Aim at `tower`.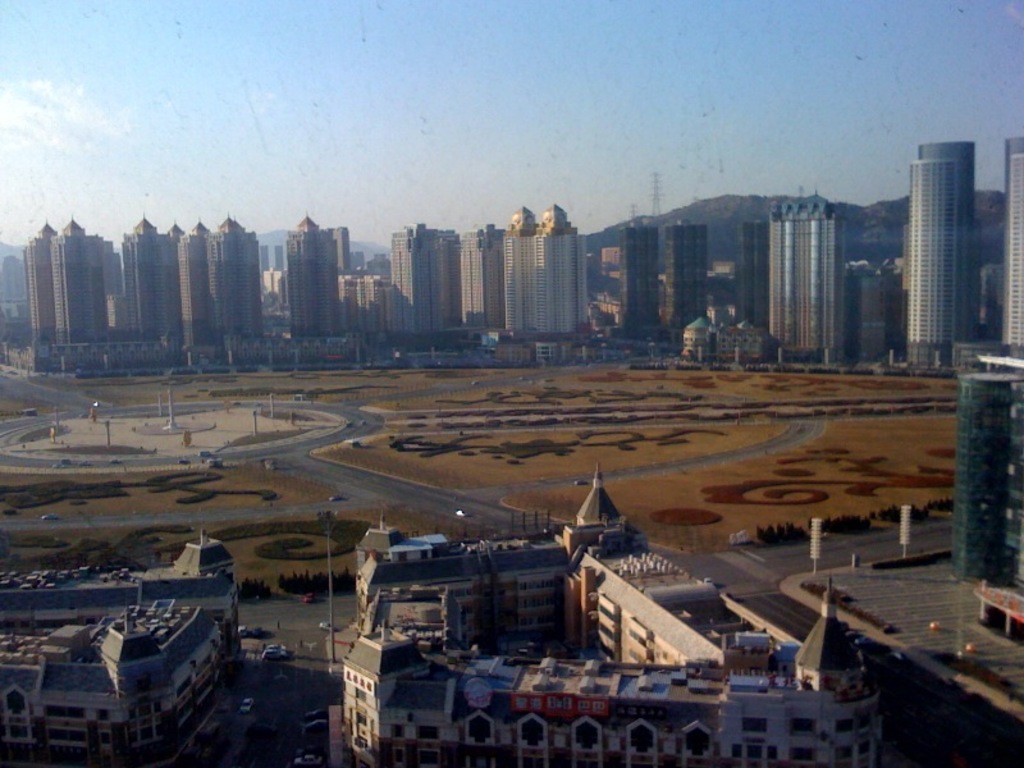
Aimed at 631/201/643/224.
